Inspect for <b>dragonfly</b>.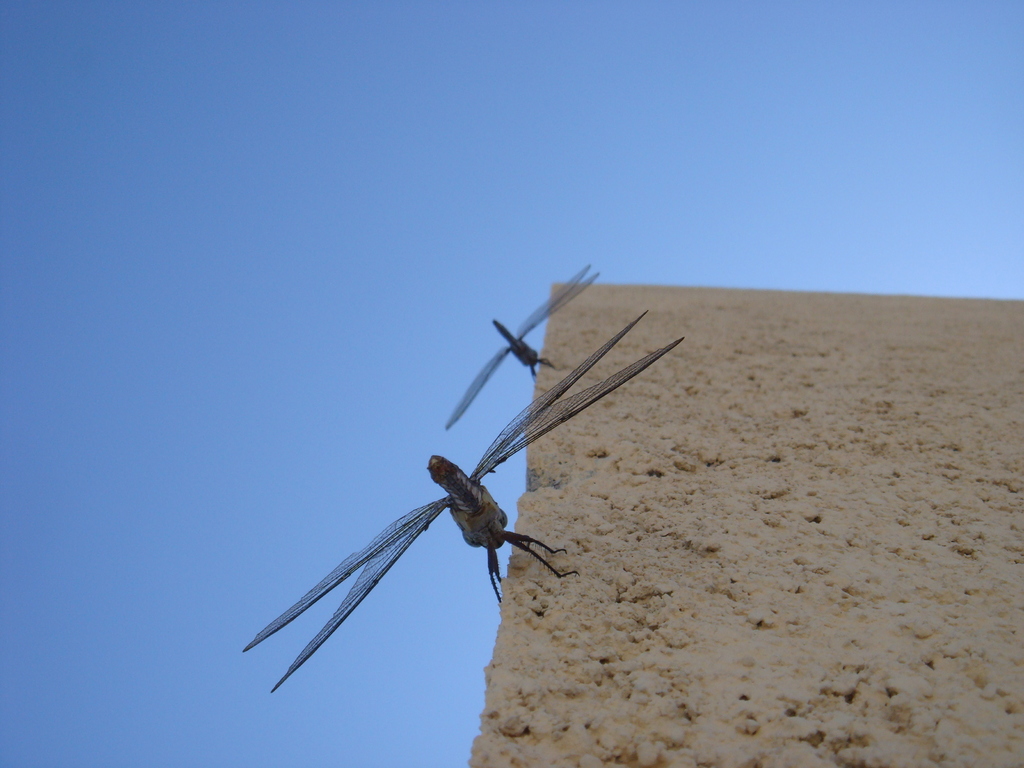
Inspection: 445, 259, 602, 428.
